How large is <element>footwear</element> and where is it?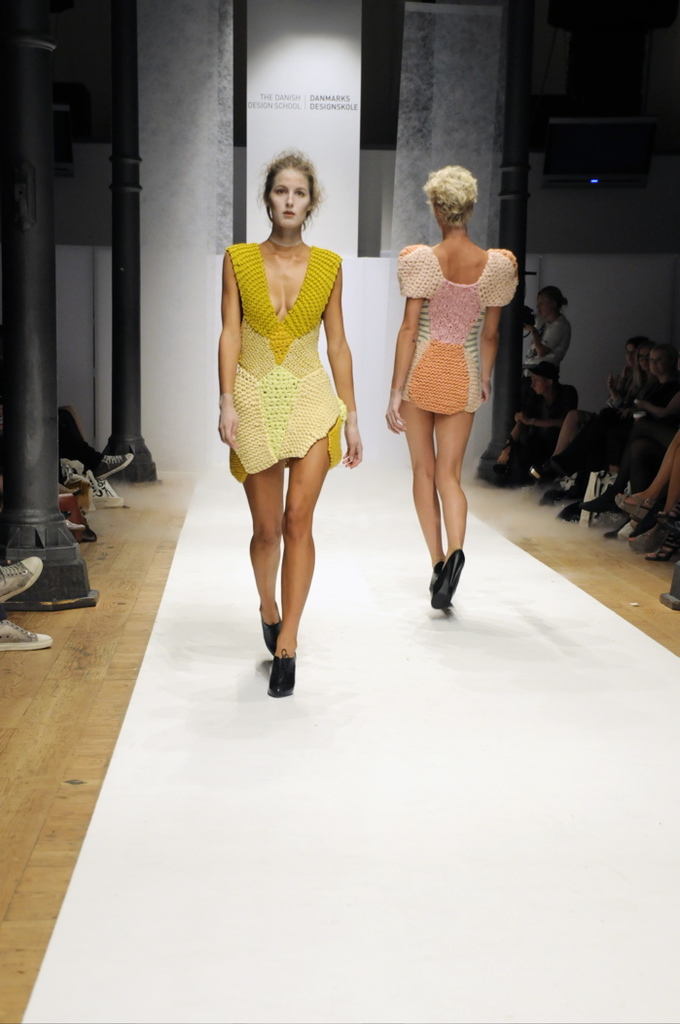
Bounding box: x1=268, y1=647, x2=300, y2=702.
